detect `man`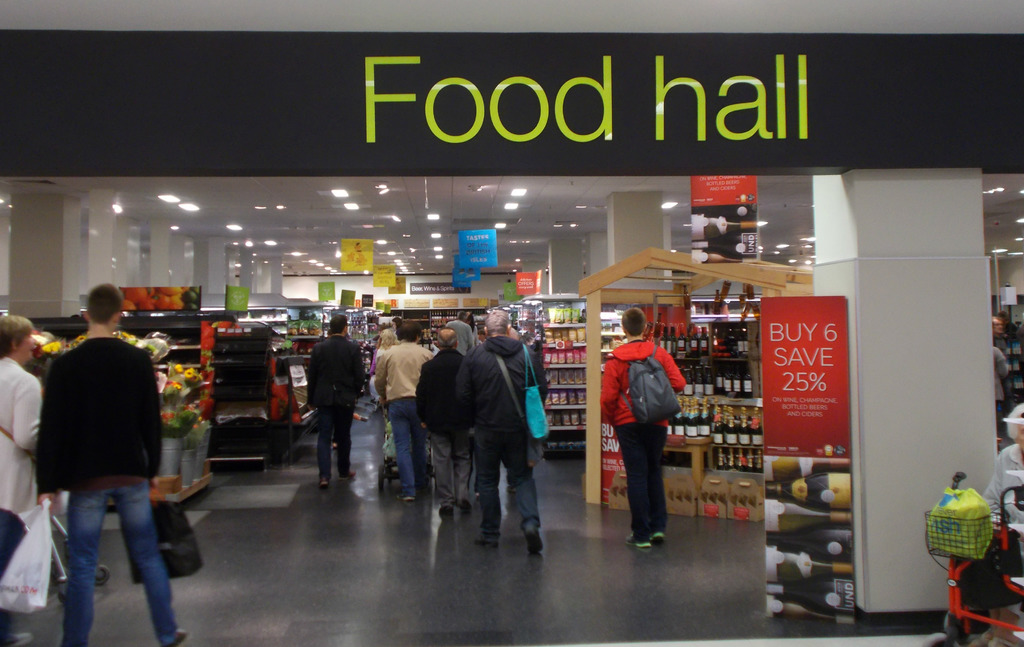
box=[24, 298, 189, 623]
